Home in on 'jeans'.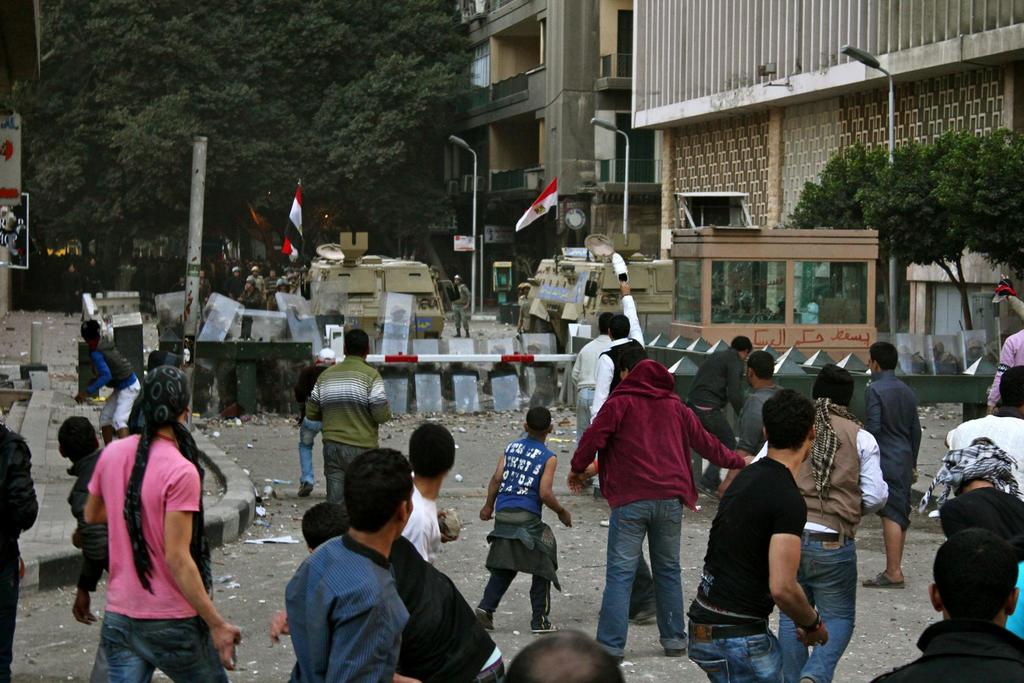
Homed in at bbox=[692, 630, 792, 682].
